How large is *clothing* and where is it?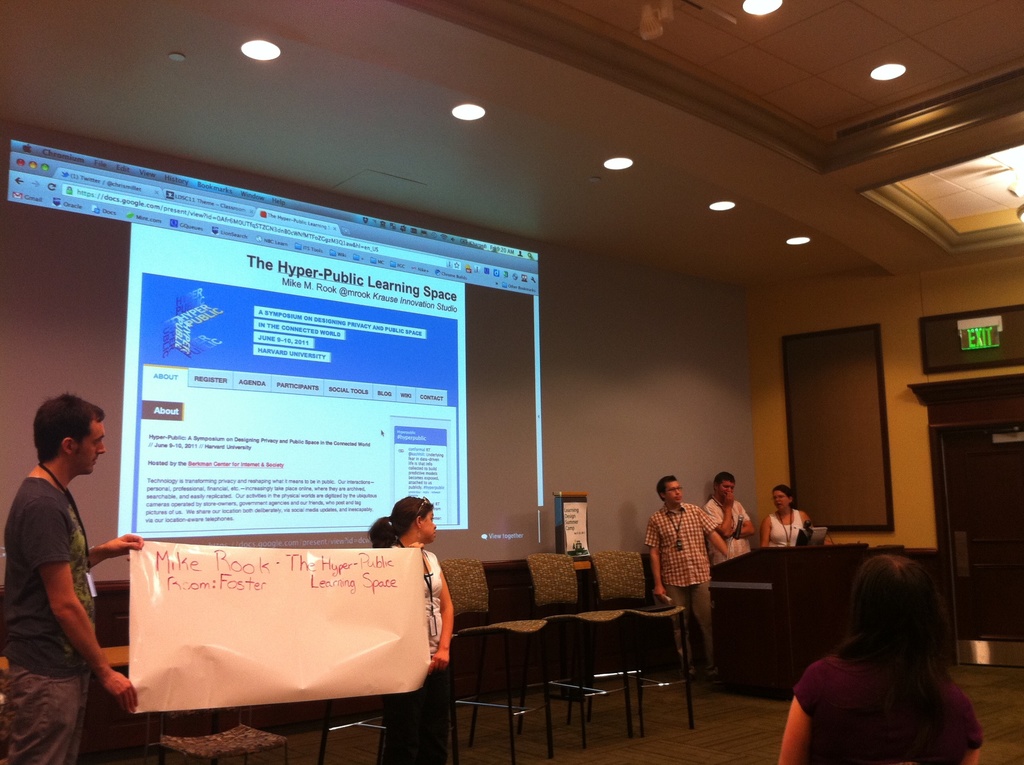
Bounding box: [left=378, top=551, right=456, bottom=762].
